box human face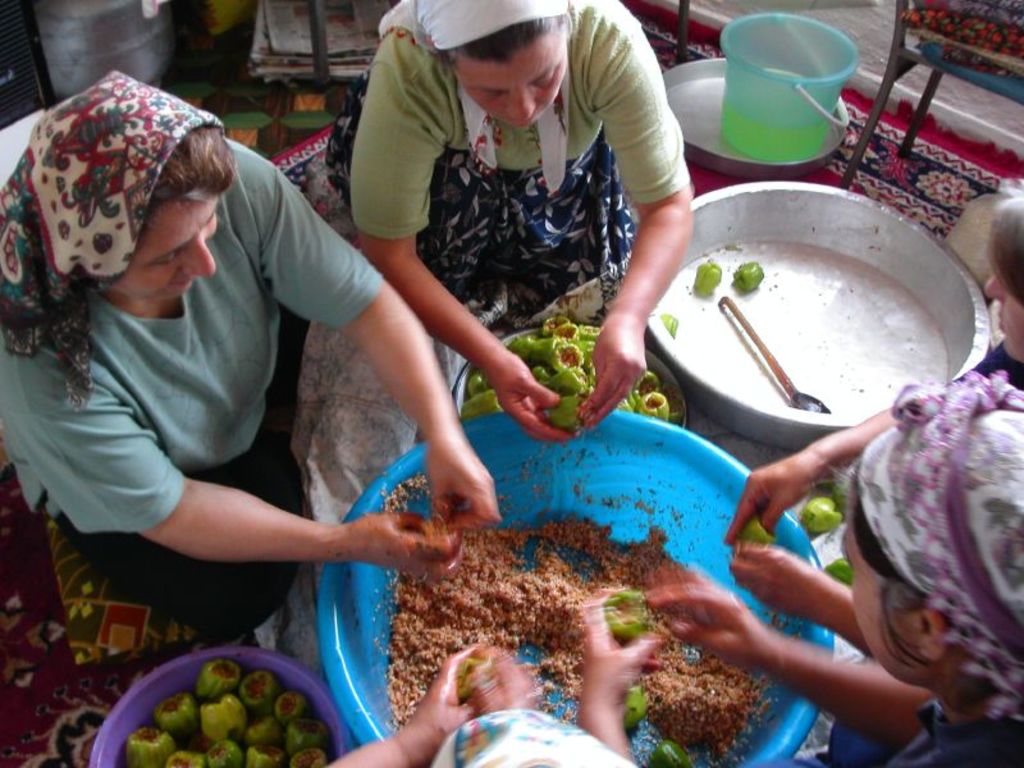
x1=116 y1=191 x2=220 y2=292
